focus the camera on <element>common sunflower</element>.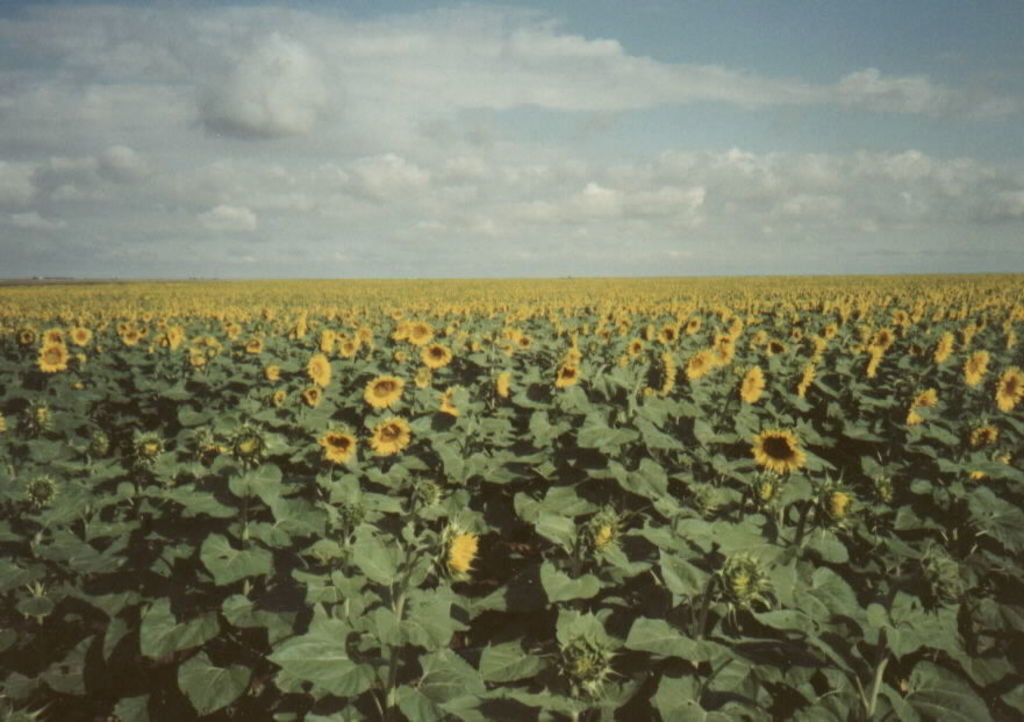
Focus region: {"left": 363, "top": 377, "right": 406, "bottom": 410}.
